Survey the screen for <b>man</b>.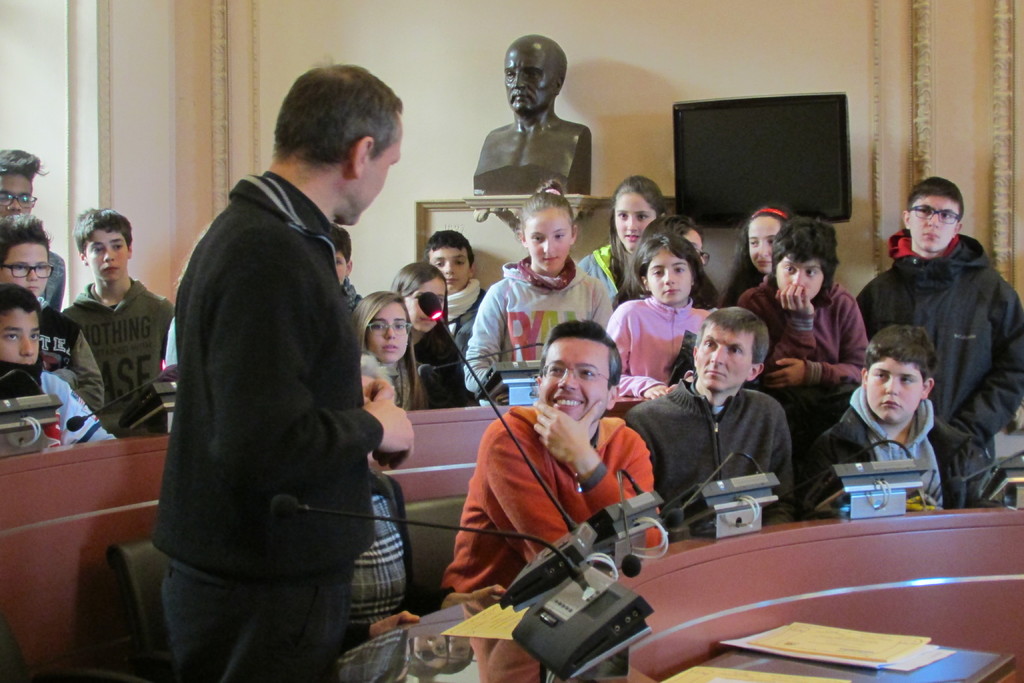
Survey found: <bbox>853, 177, 1023, 509</bbox>.
